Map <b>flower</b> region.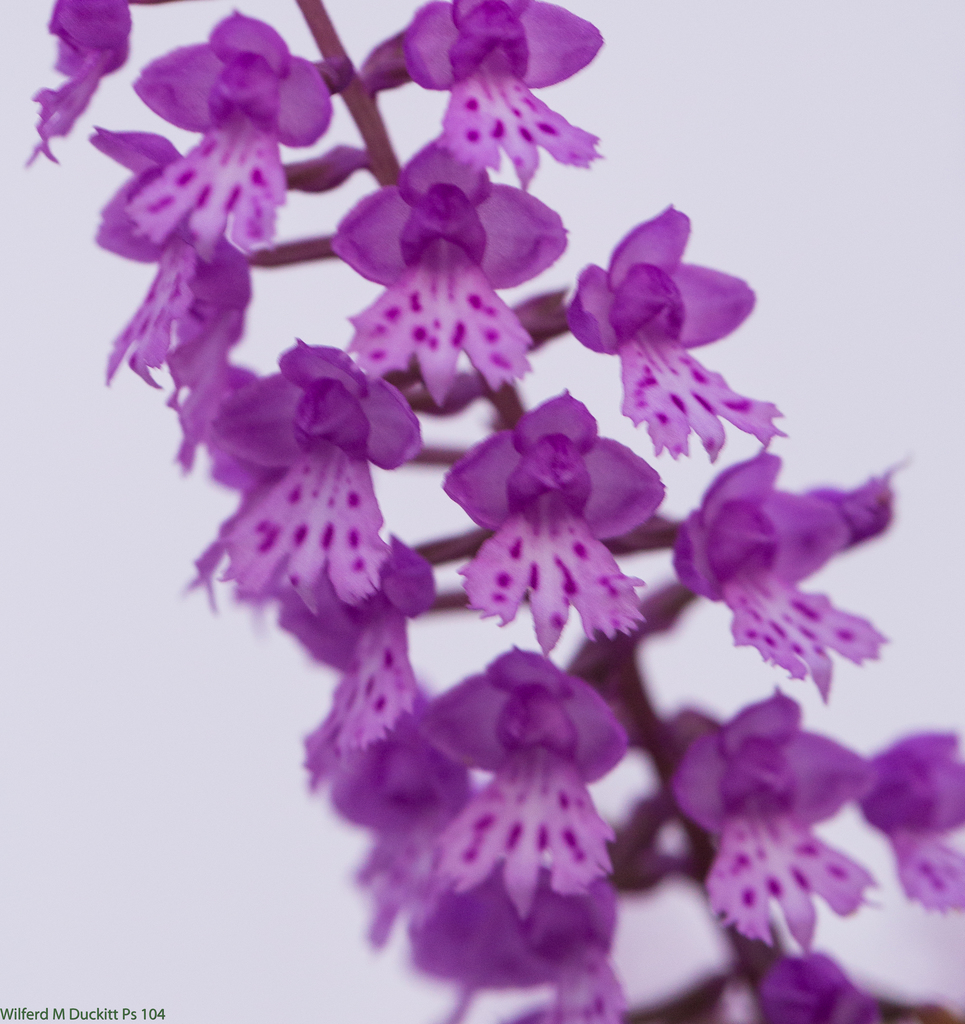
Mapped to [30, 0, 130, 168].
